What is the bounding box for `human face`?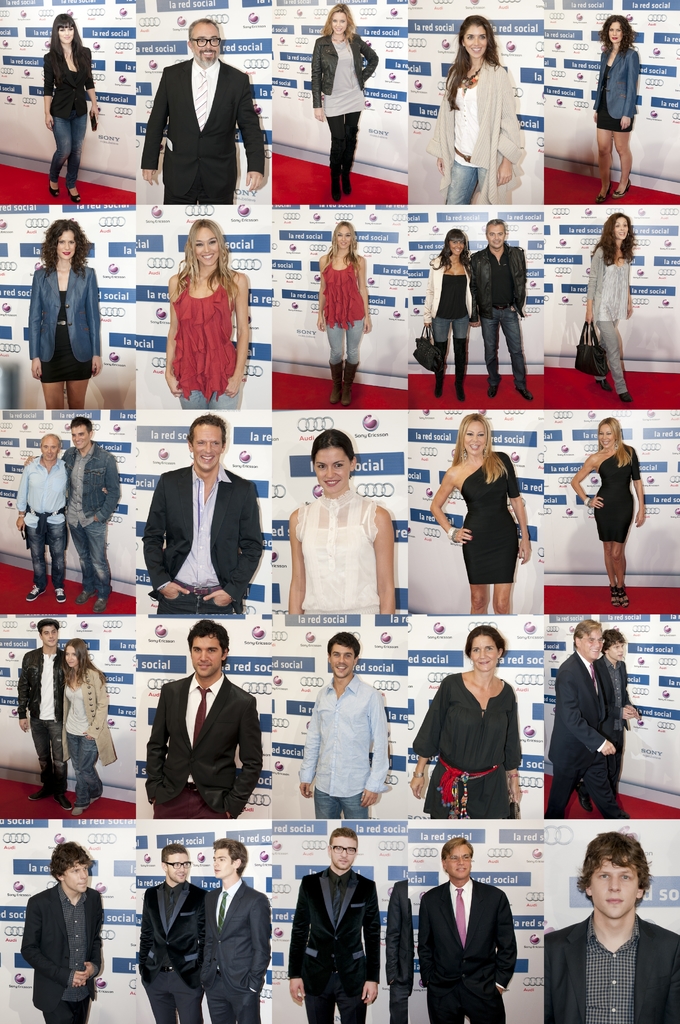
detection(595, 420, 614, 452).
